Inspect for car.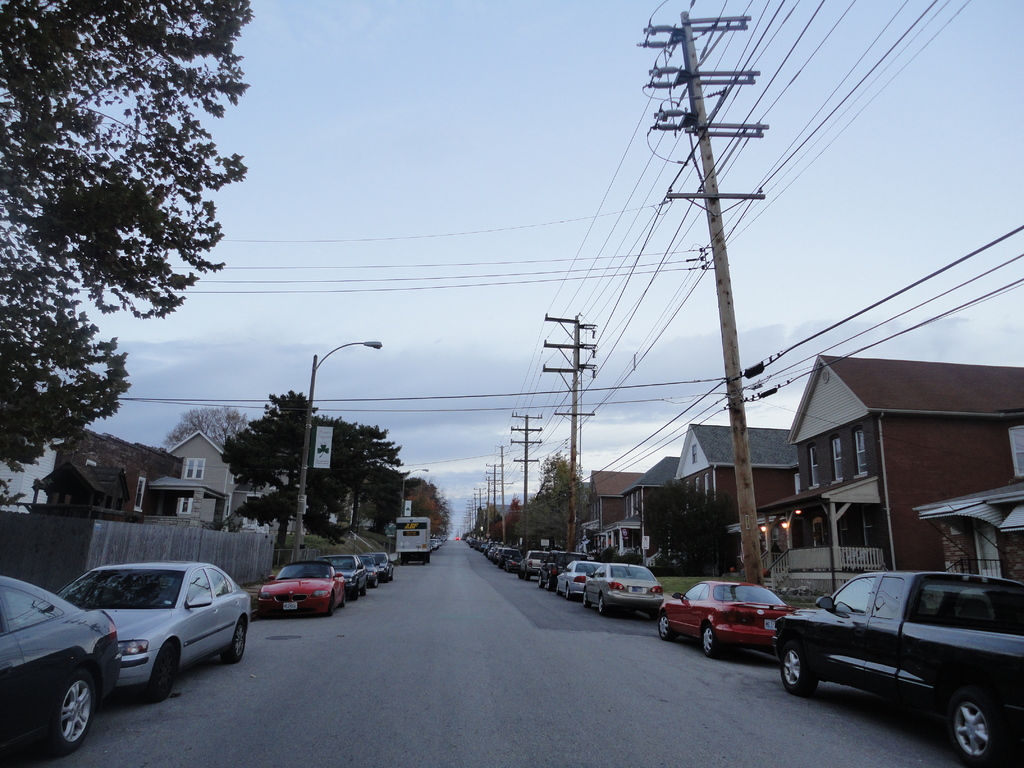
Inspection: l=314, t=544, r=375, b=607.
